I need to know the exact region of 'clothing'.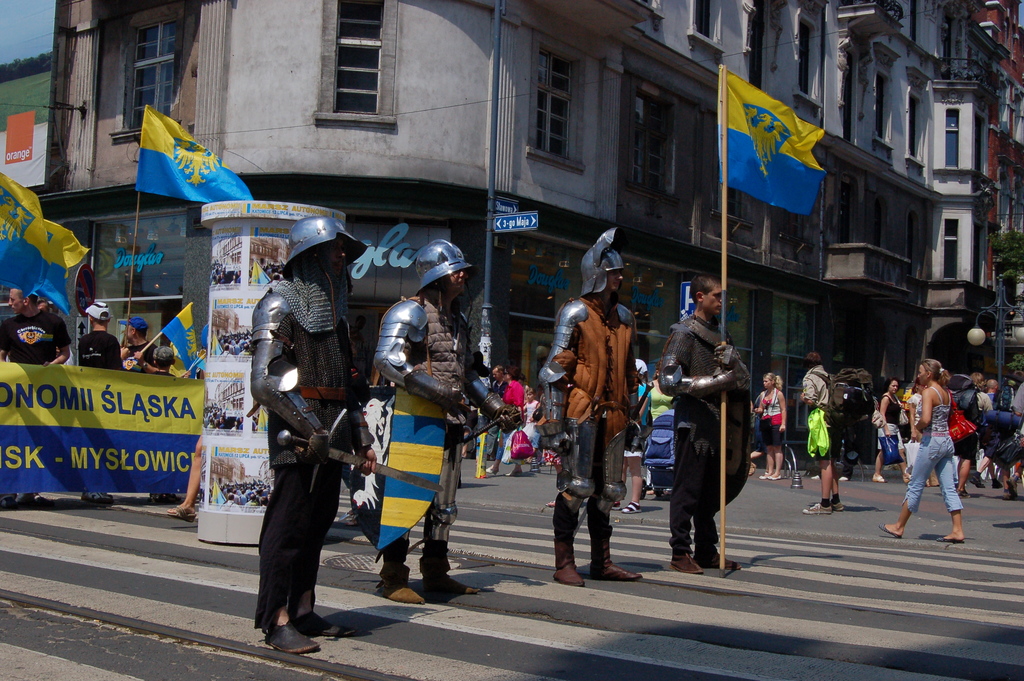
Region: locate(127, 341, 154, 365).
